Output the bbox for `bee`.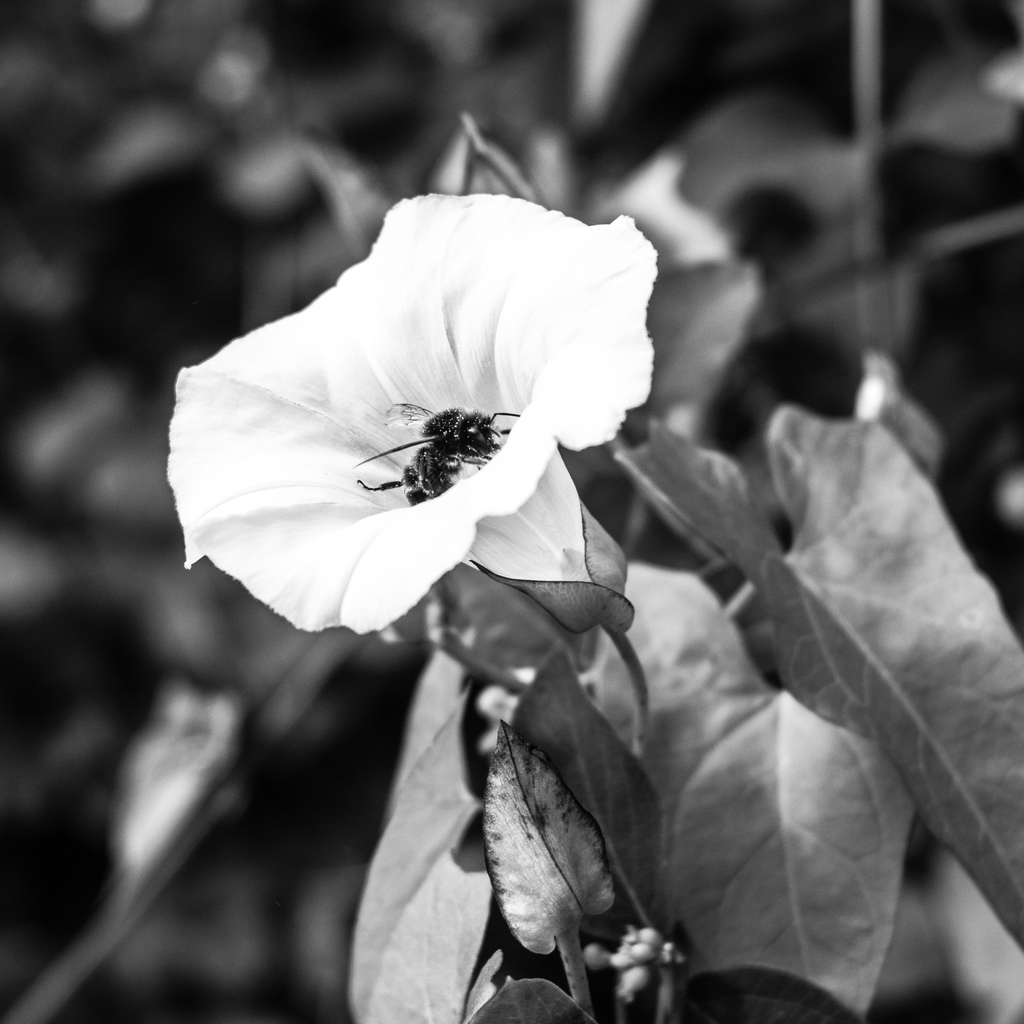
crop(366, 381, 540, 509).
